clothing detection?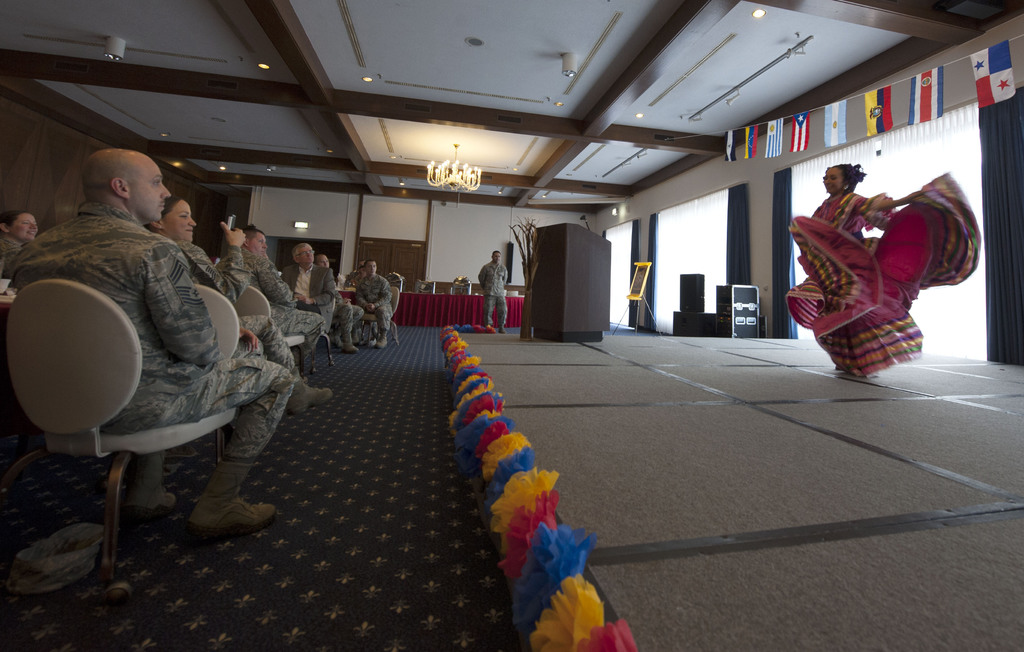
pyautogui.locateOnScreen(280, 263, 333, 323)
